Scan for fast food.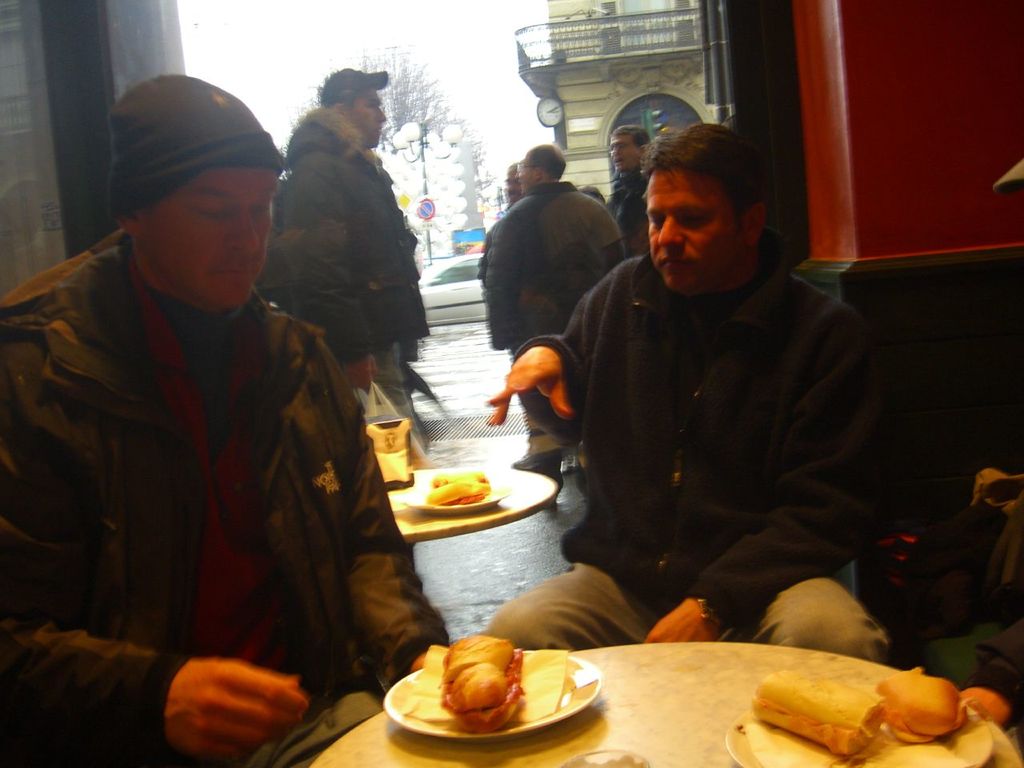
Scan result: x1=754 y1=670 x2=885 y2=756.
